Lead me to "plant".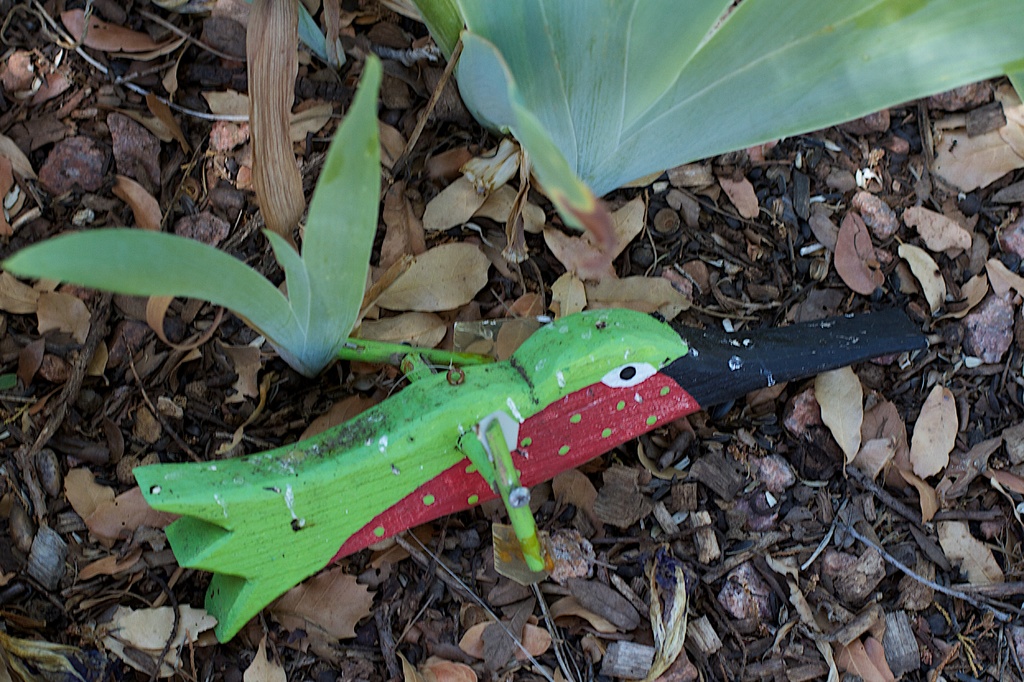
Lead to 0:45:378:379.
